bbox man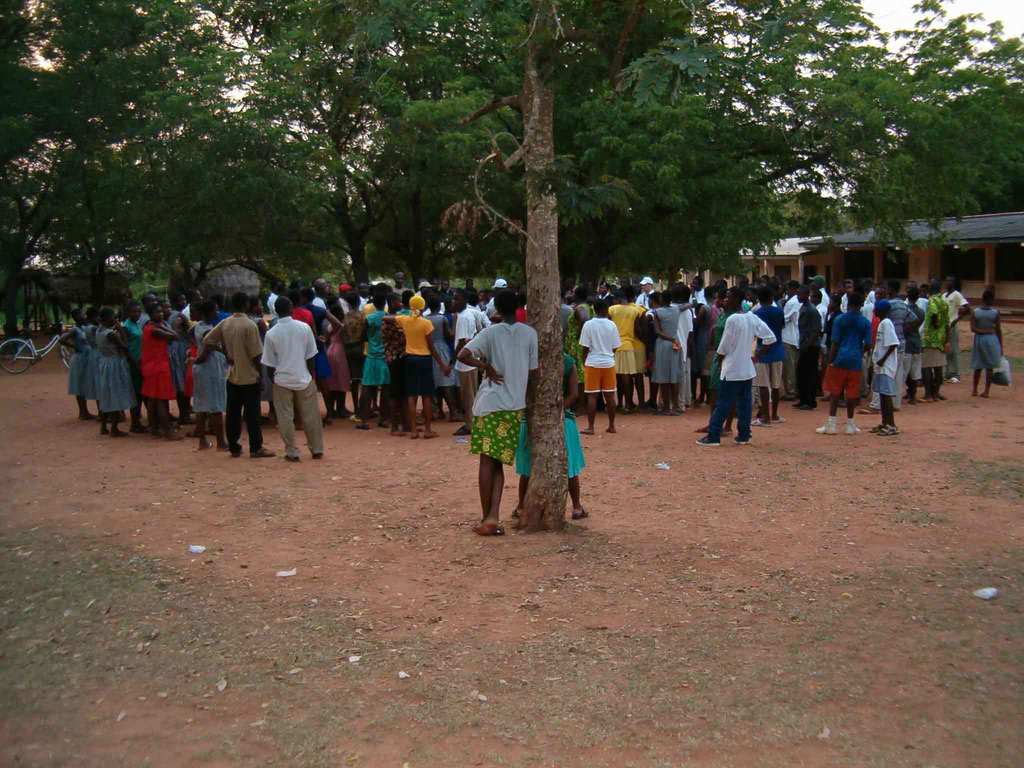
crop(699, 284, 774, 446)
